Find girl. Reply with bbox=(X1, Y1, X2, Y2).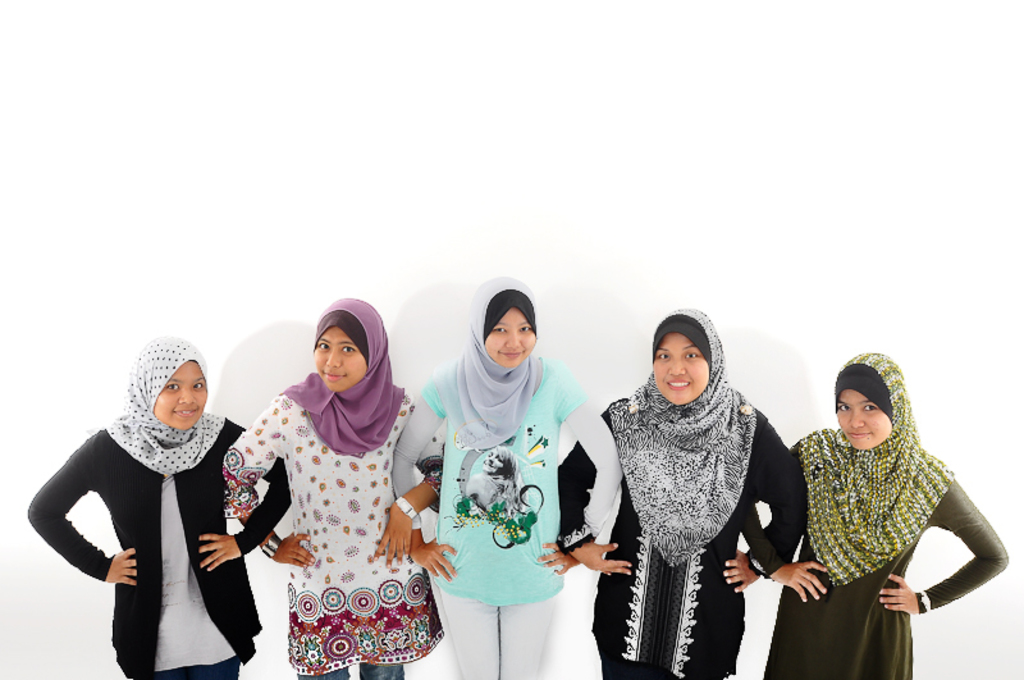
bbox=(392, 275, 620, 672).
